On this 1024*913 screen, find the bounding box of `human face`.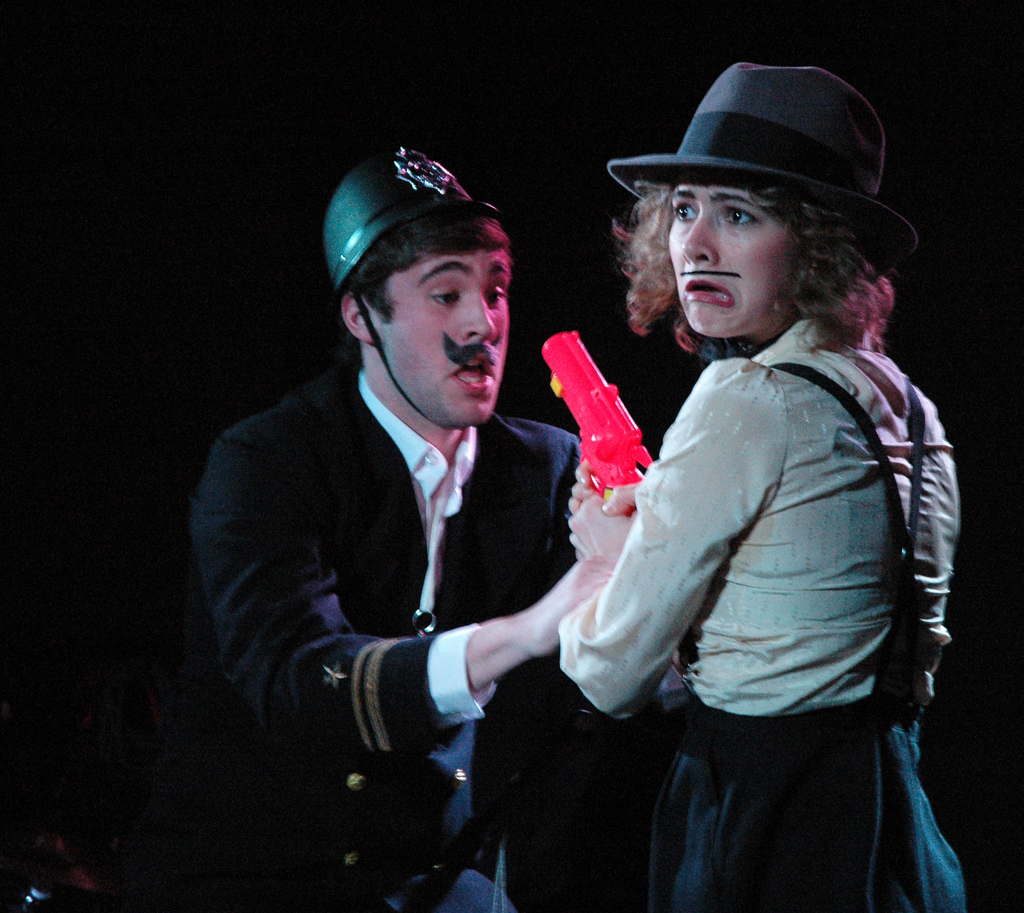
Bounding box: detection(379, 250, 509, 427).
